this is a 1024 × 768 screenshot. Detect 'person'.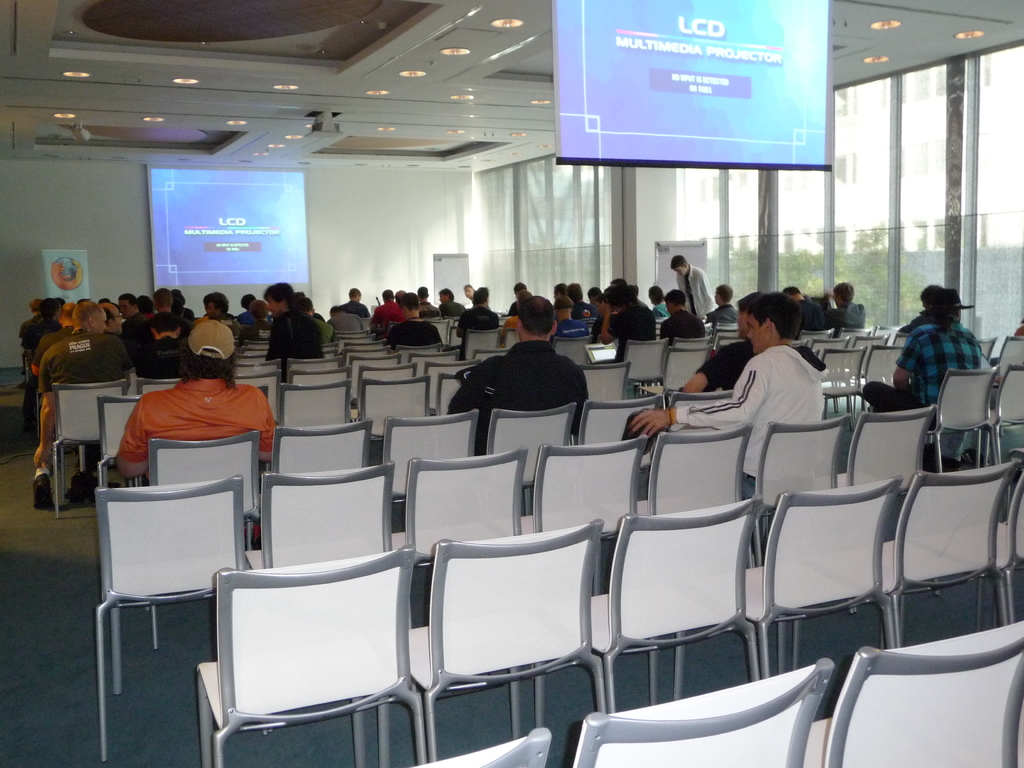
x1=860 y1=284 x2=986 y2=439.
